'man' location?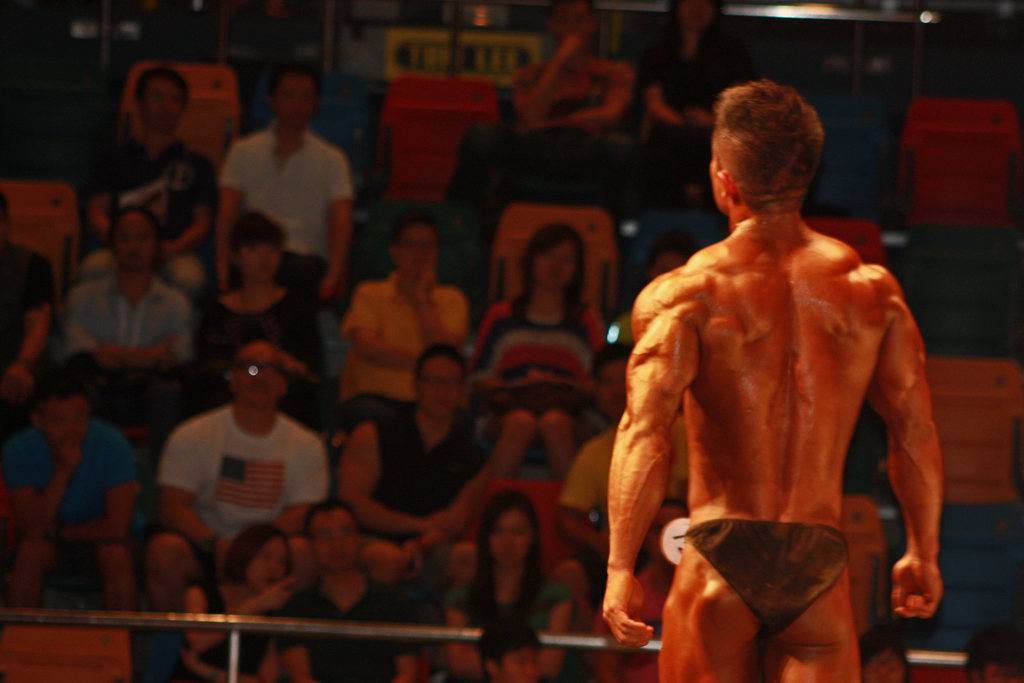
0:186:62:448
